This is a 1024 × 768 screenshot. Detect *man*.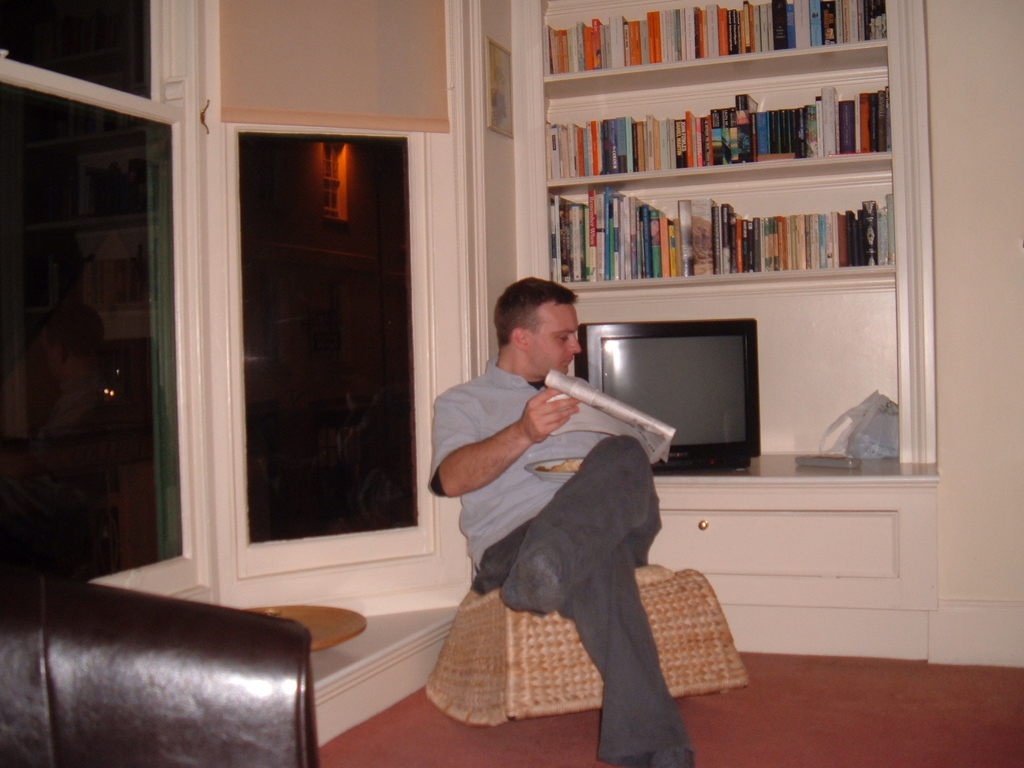
box(427, 273, 707, 767).
